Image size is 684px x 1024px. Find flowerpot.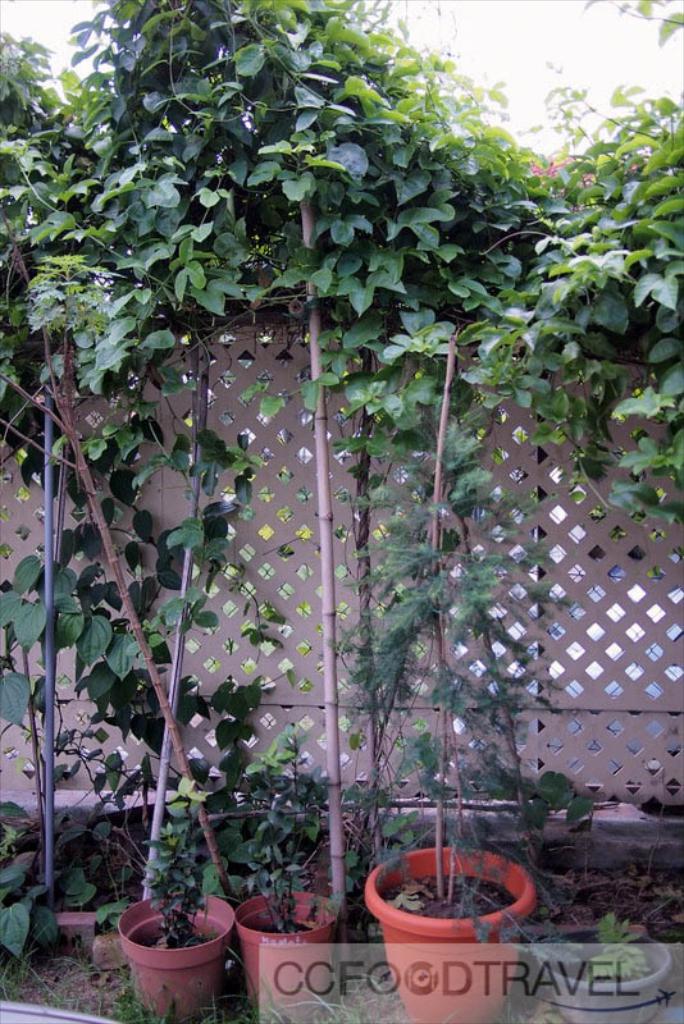
locate(233, 884, 341, 1023).
